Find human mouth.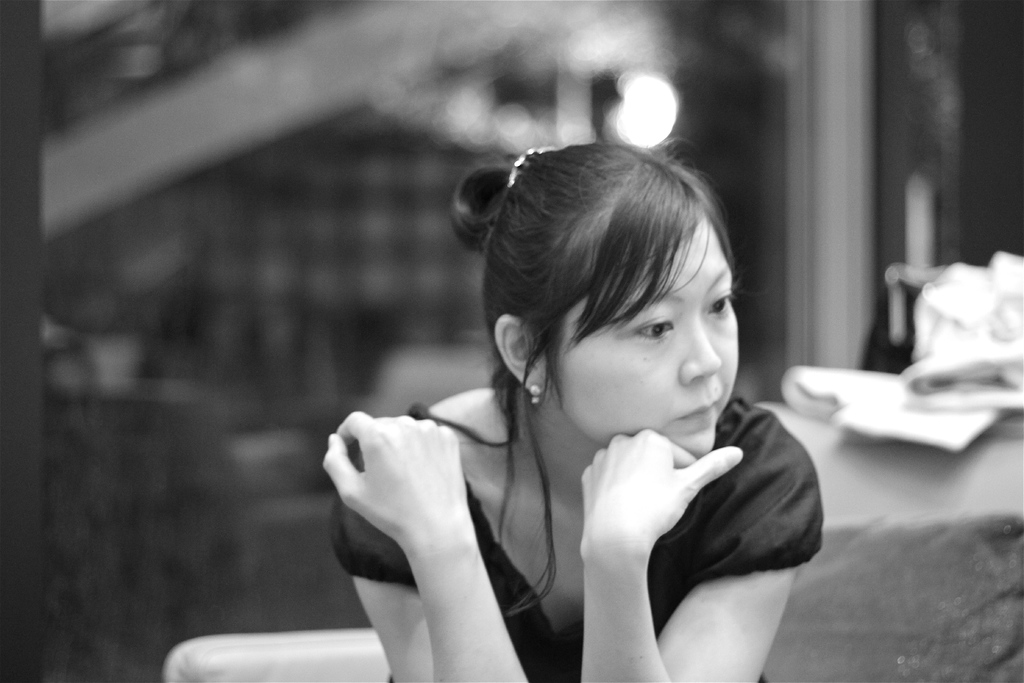
<bbox>673, 393, 724, 422</bbox>.
